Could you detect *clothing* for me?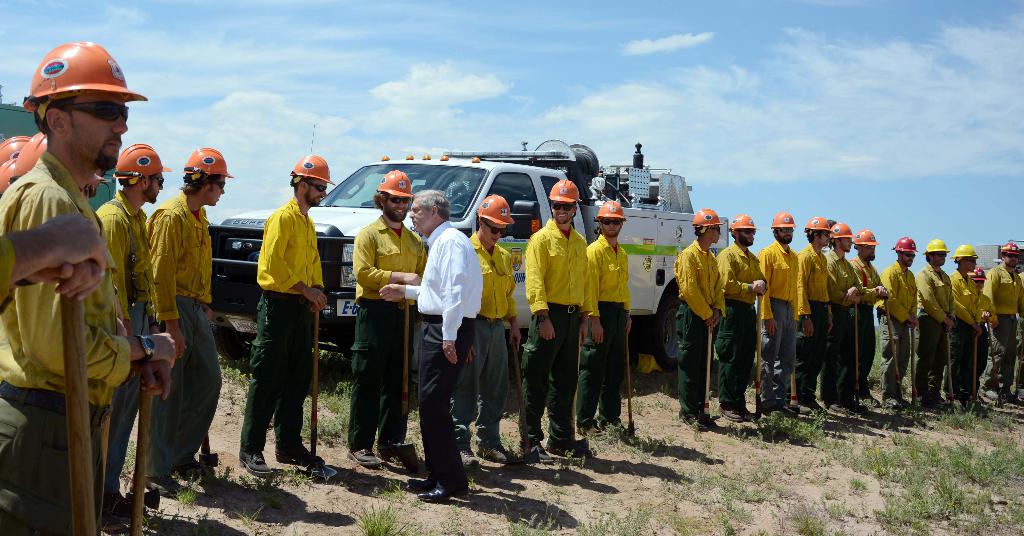
Detection result: left=401, top=220, right=484, bottom=485.
